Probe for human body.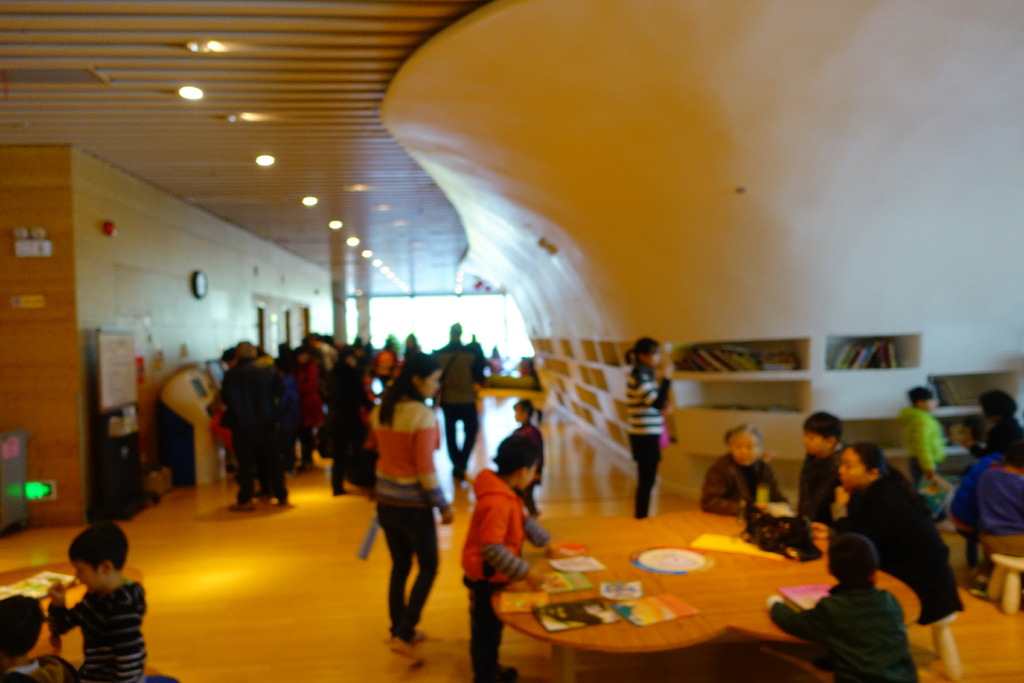
Probe result: x1=461, y1=434, x2=582, y2=682.
